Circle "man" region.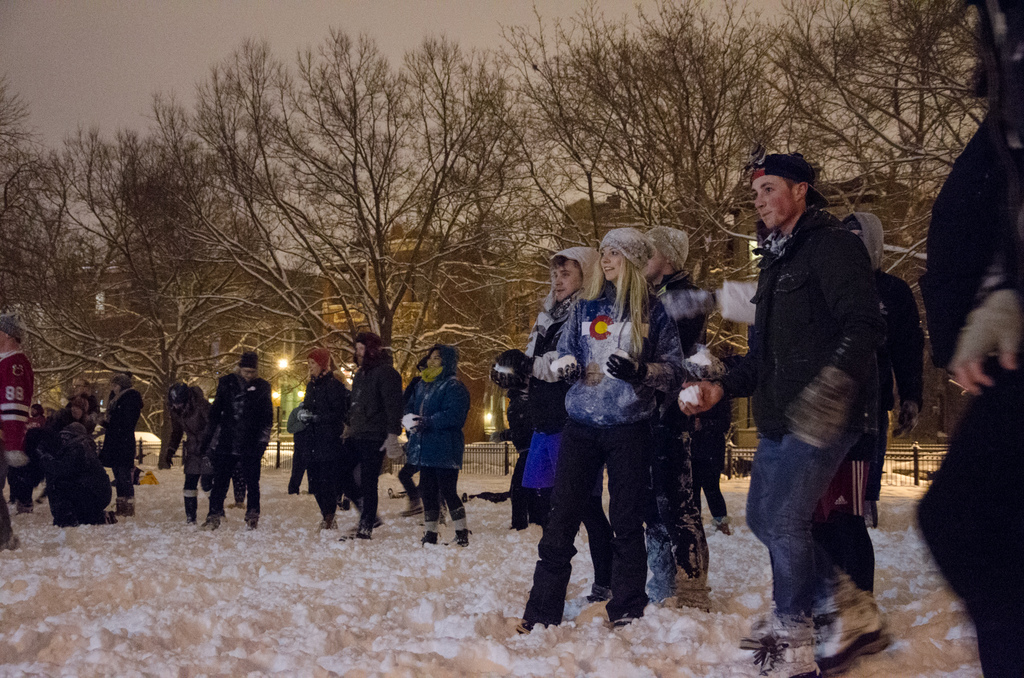
Region: {"x1": 195, "y1": 348, "x2": 278, "y2": 526}.
